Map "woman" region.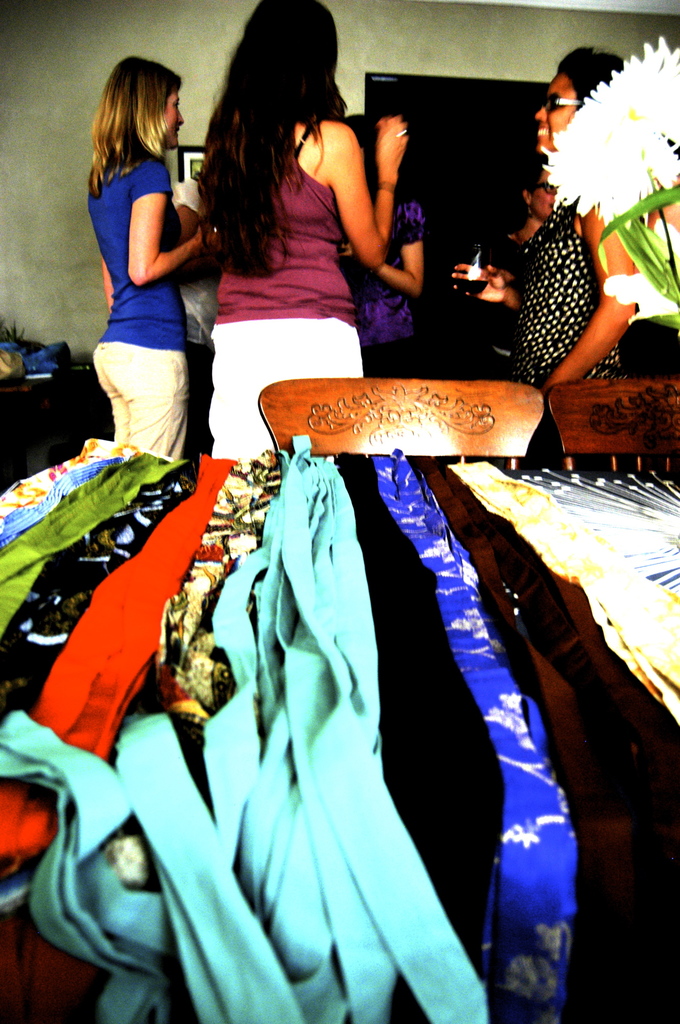
Mapped to 175, 14, 433, 440.
